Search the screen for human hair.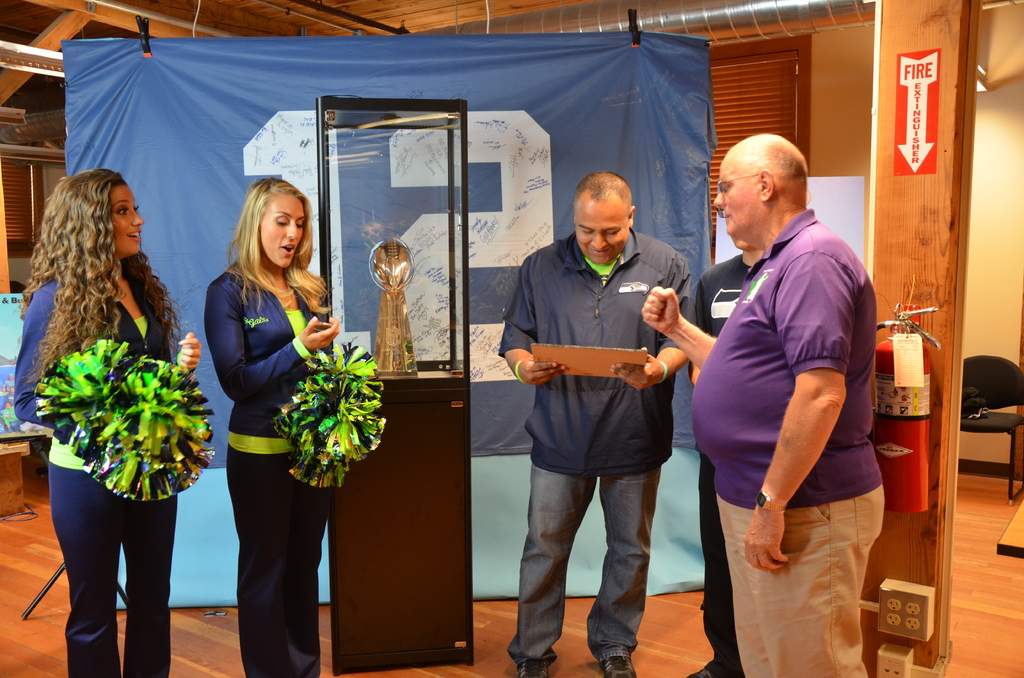
Found at (x1=13, y1=152, x2=152, y2=388).
